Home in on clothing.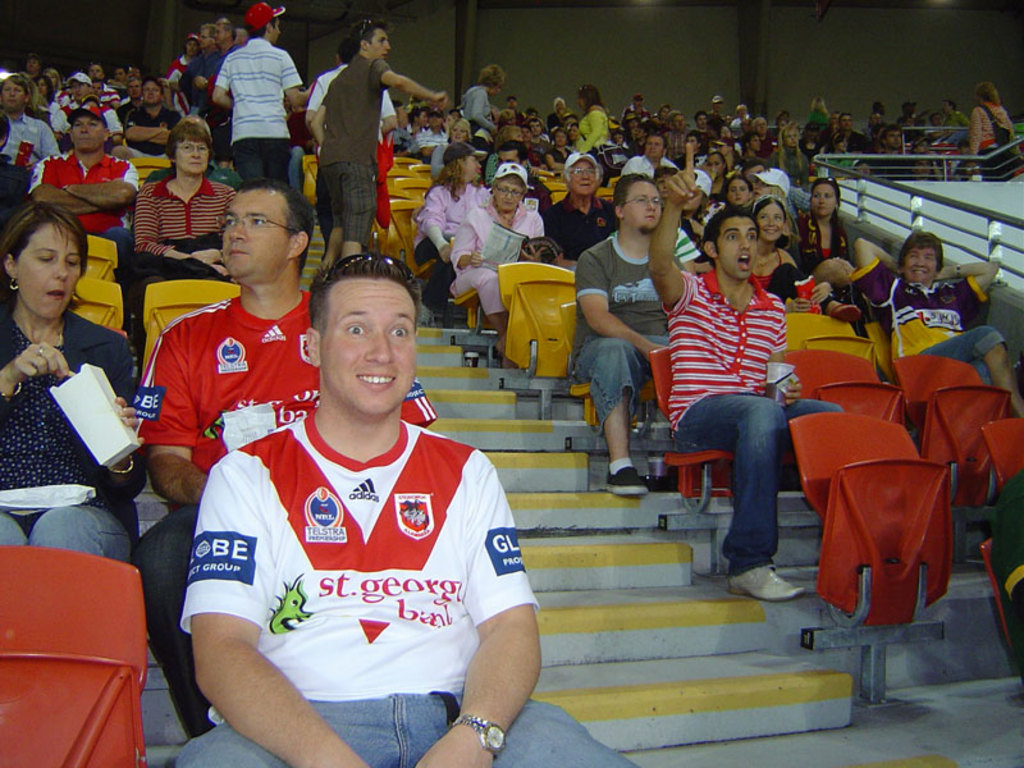
Homed in at [649,251,869,581].
